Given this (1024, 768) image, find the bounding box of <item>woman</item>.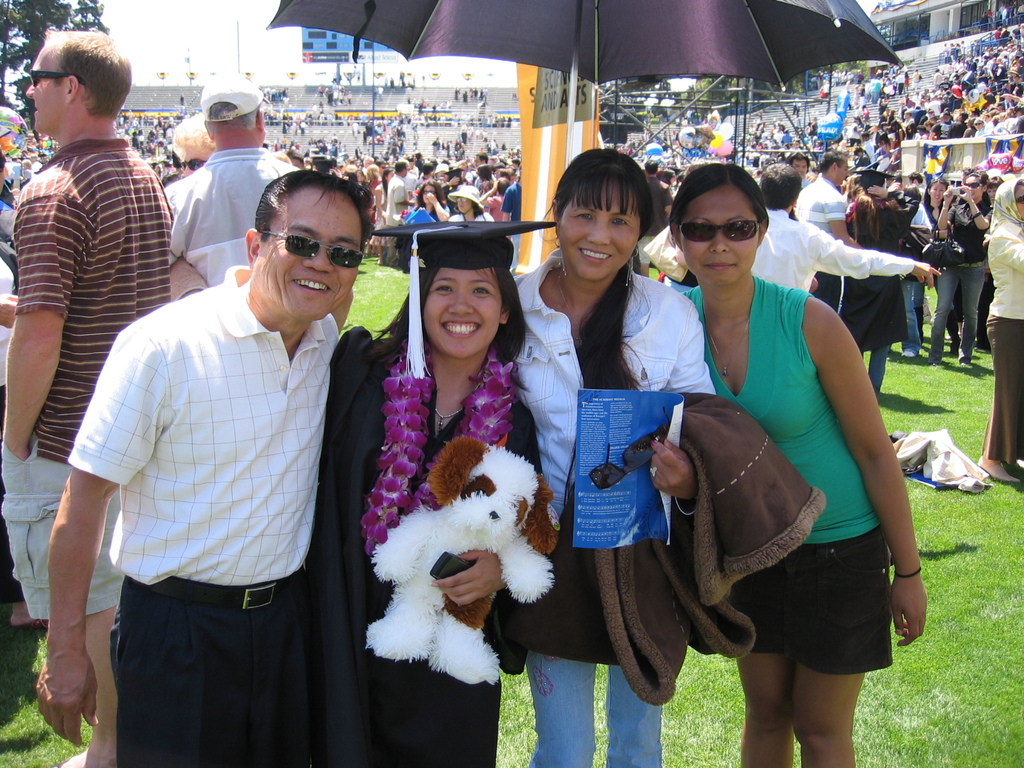
rect(838, 159, 908, 442).
